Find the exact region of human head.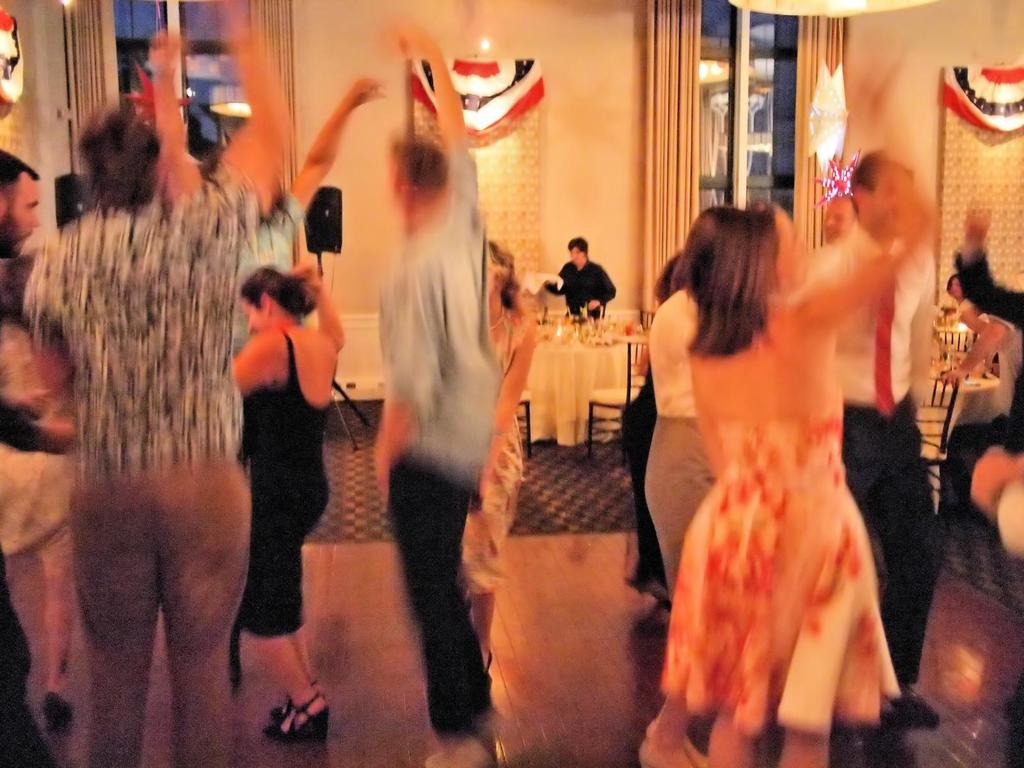
Exact region: pyautogui.locateOnScreen(667, 202, 819, 346).
